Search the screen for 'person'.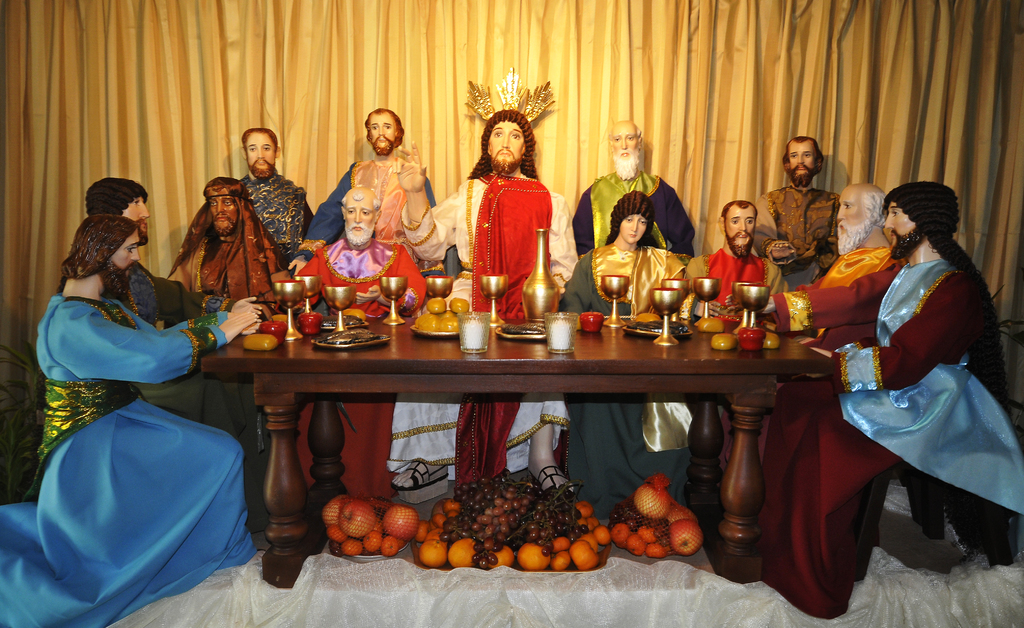
Found at detection(760, 182, 908, 460).
